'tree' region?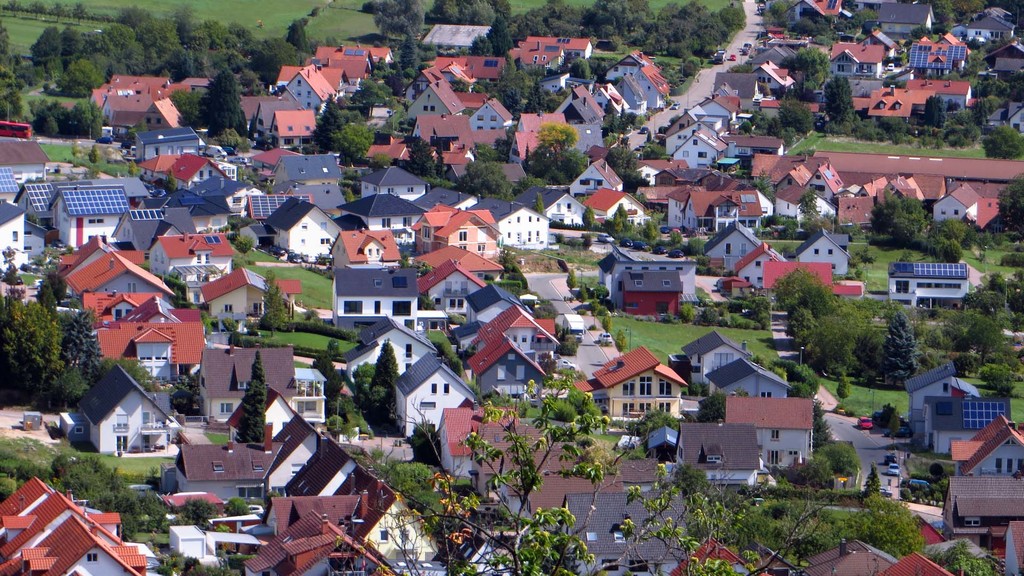
578/278/589/298
